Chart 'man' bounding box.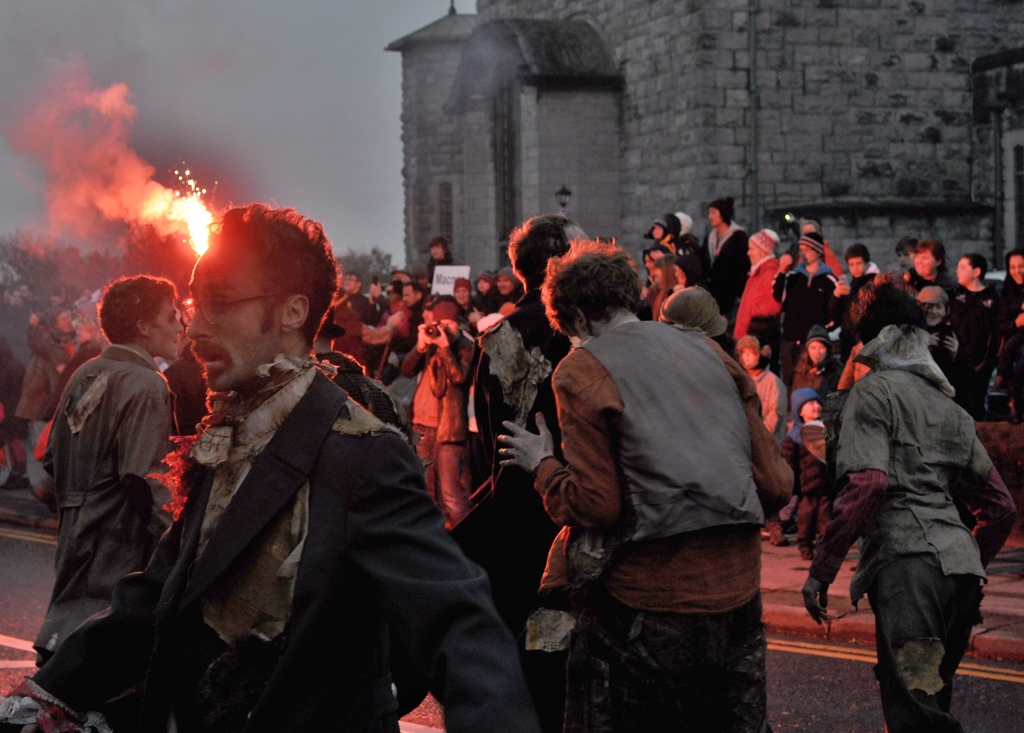
Charted: 396 302 480 528.
